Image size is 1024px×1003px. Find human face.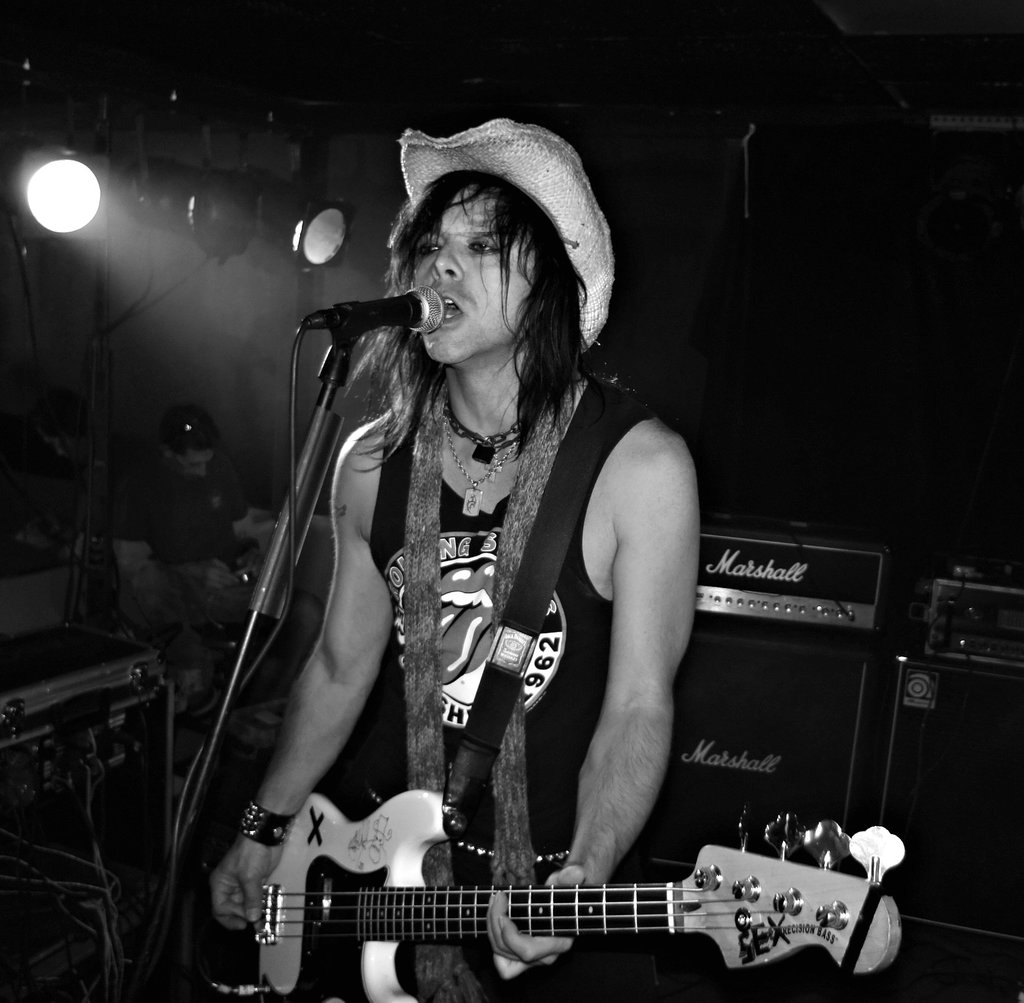
{"x1": 175, "y1": 444, "x2": 216, "y2": 480}.
